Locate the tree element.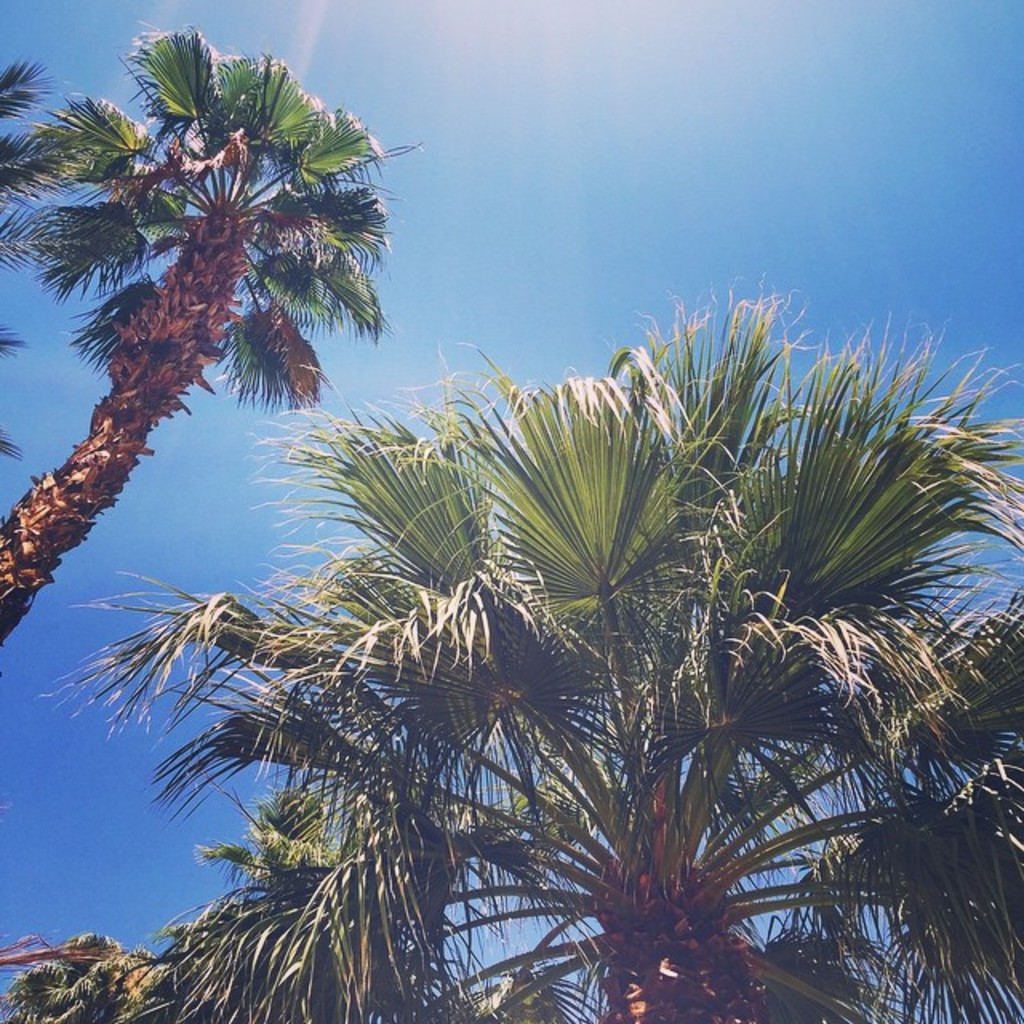
Element bbox: left=0, top=21, right=432, bottom=643.
